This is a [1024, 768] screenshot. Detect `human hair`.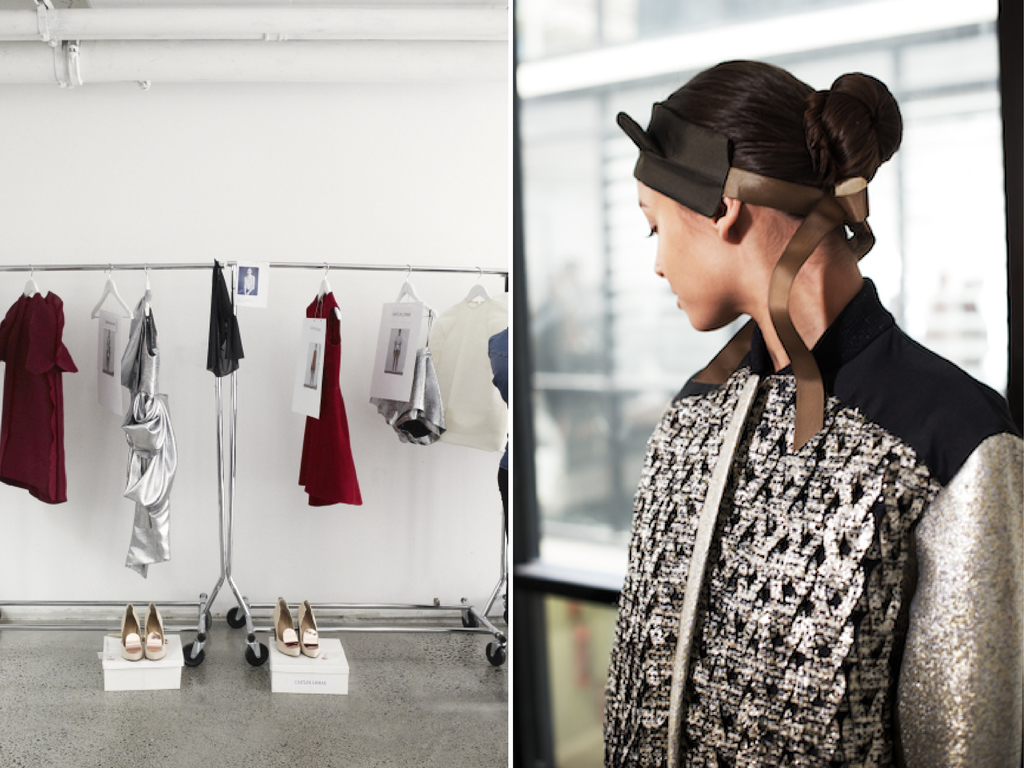
rect(646, 60, 867, 256).
